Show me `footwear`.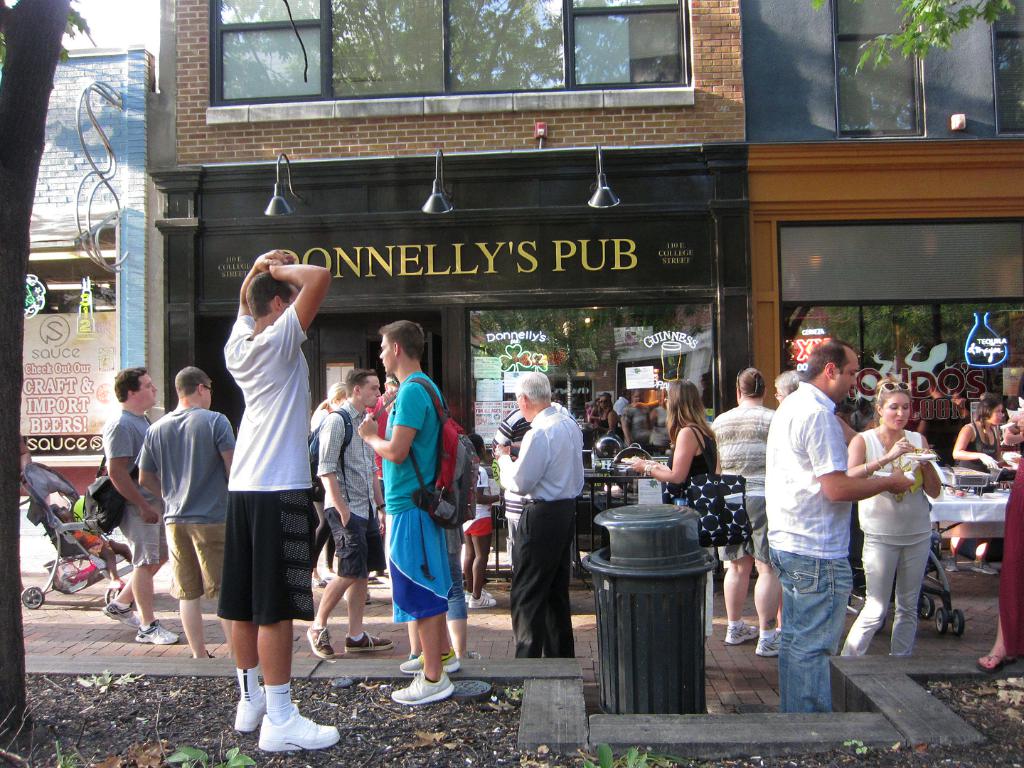
`footwear` is here: 968:558:994:575.
